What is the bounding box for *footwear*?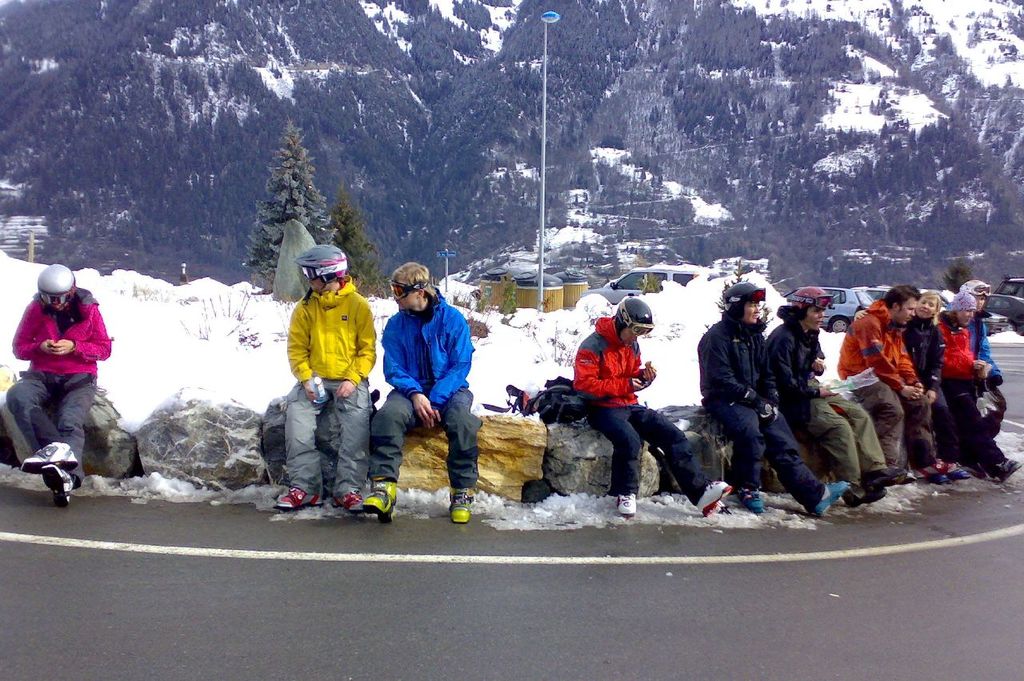
[x1=691, y1=476, x2=736, y2=516].
